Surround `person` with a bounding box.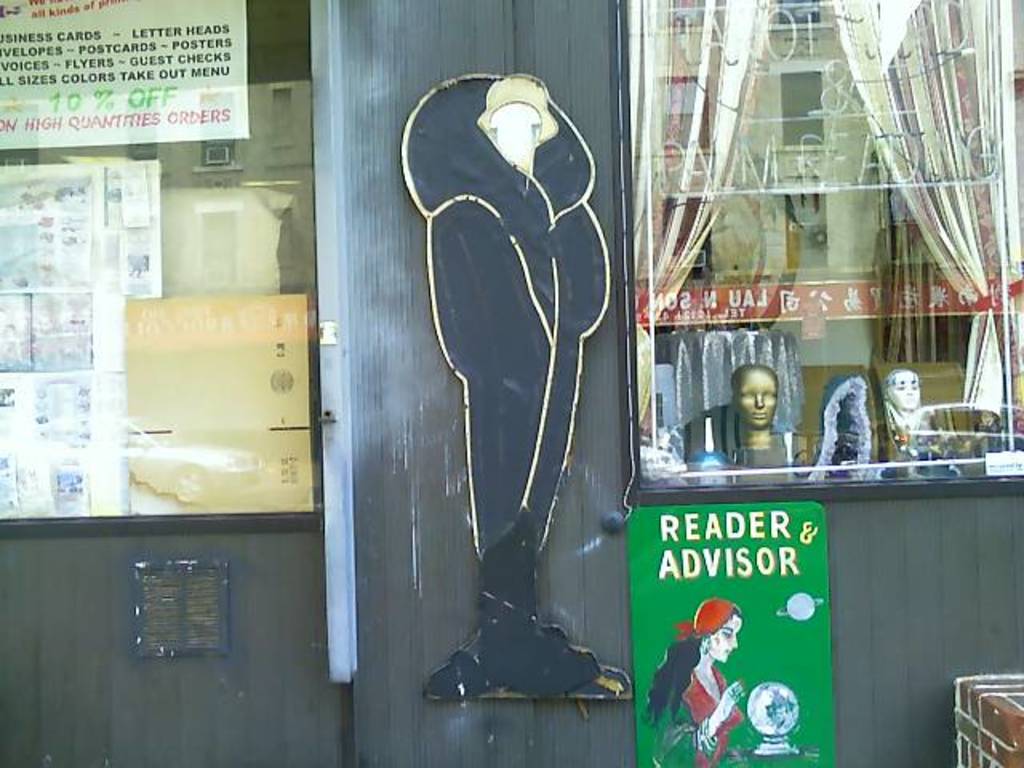
crop(725, 360, 782, 462).
